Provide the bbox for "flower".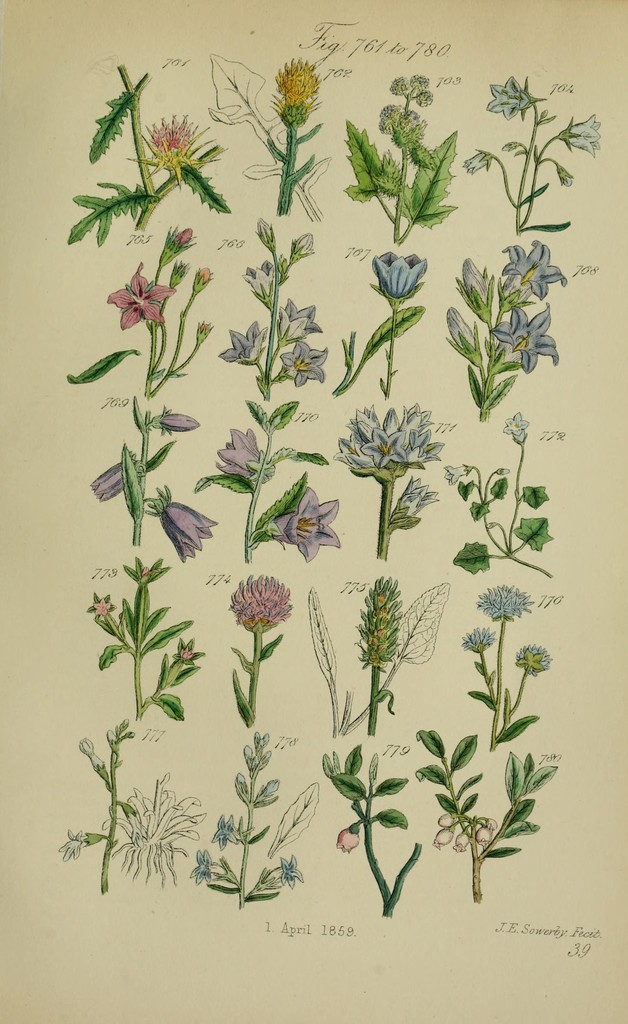
region(503, 412, 529, 442).
